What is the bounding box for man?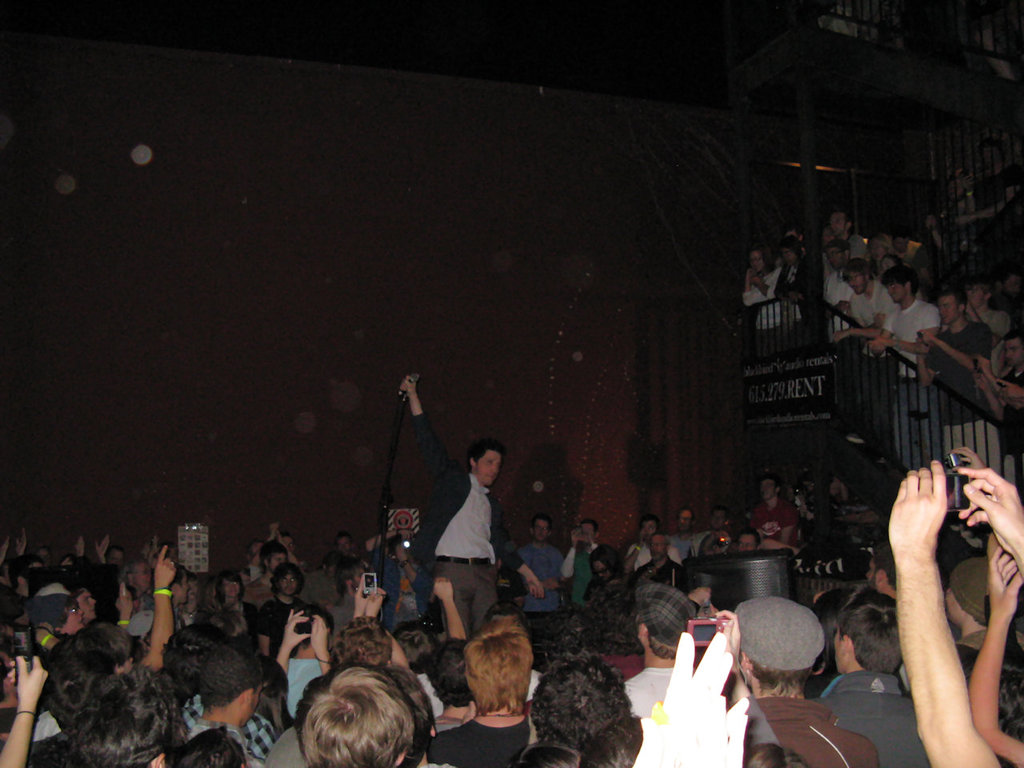
{"left": 865, "top": 263, "right": 934, "bottom": 482}.
